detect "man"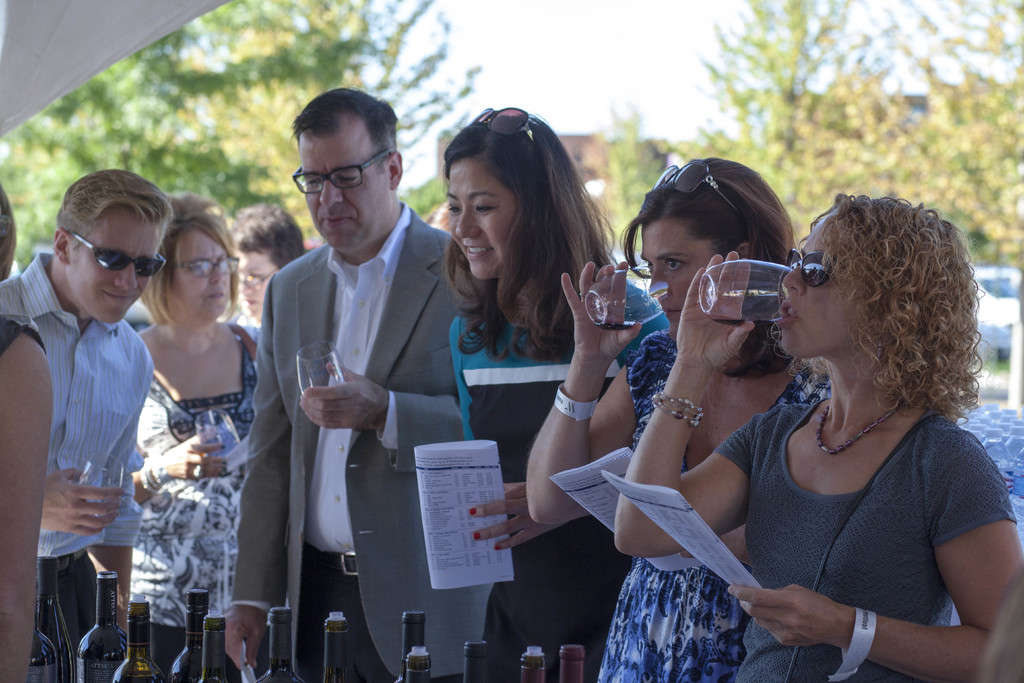
(x1=220, y1=206, x2=306, y2=323)
